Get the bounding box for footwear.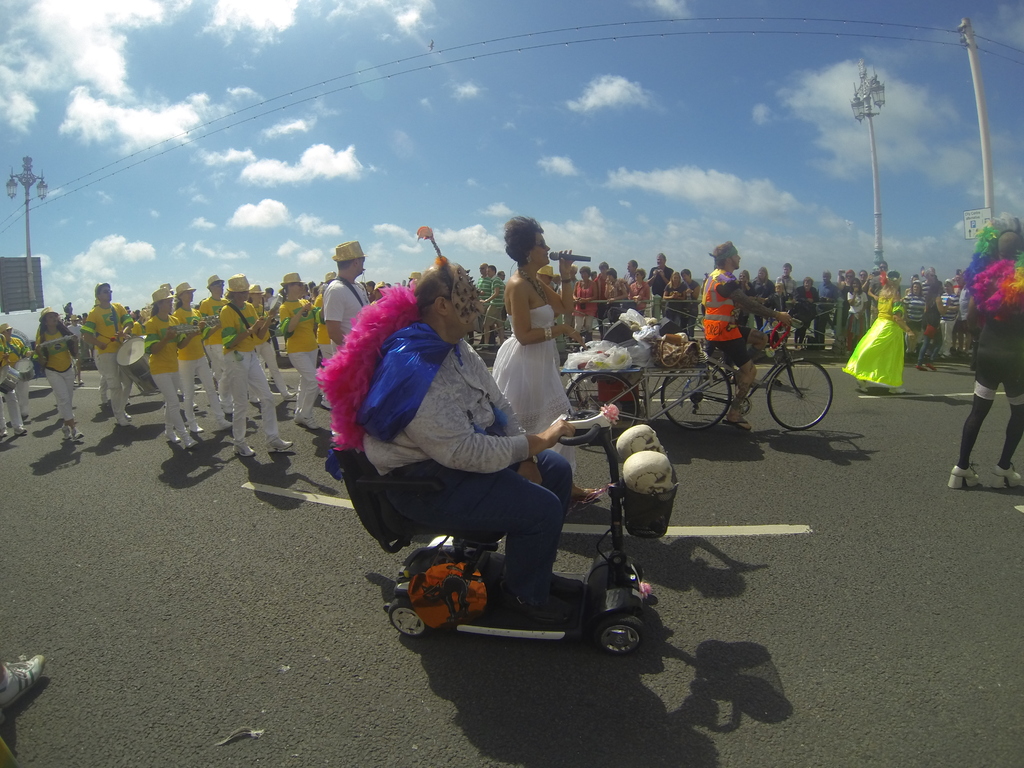
<bbox>960, 347, 965, 359</bbox>.
